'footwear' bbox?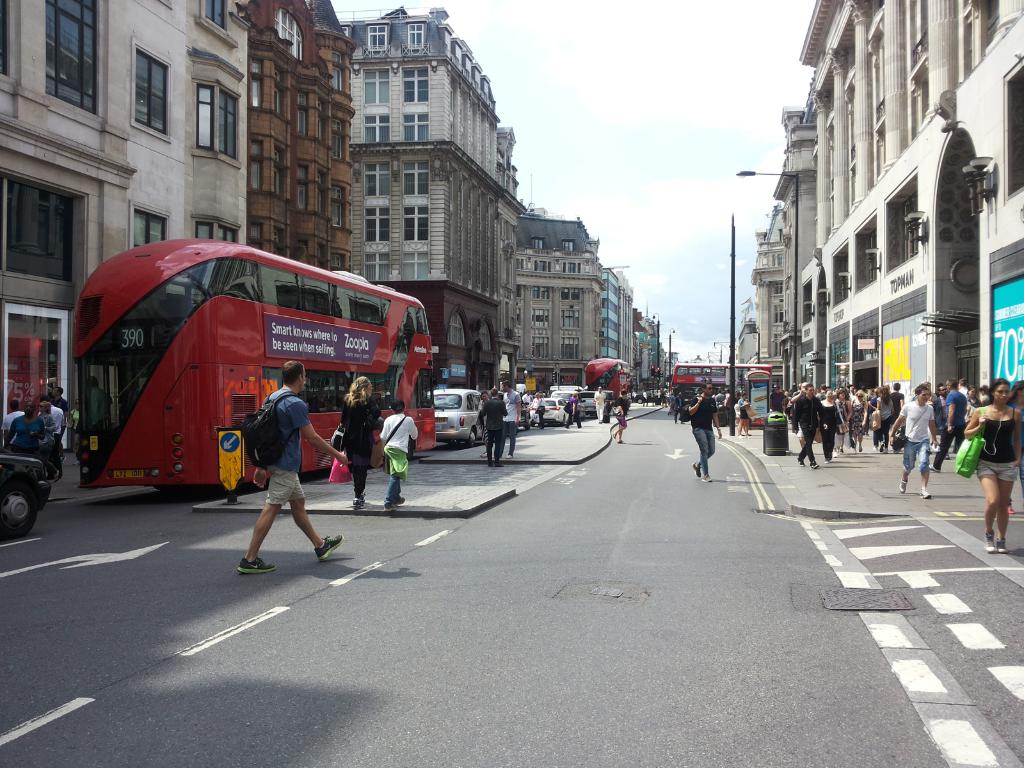
948,450,950,458
